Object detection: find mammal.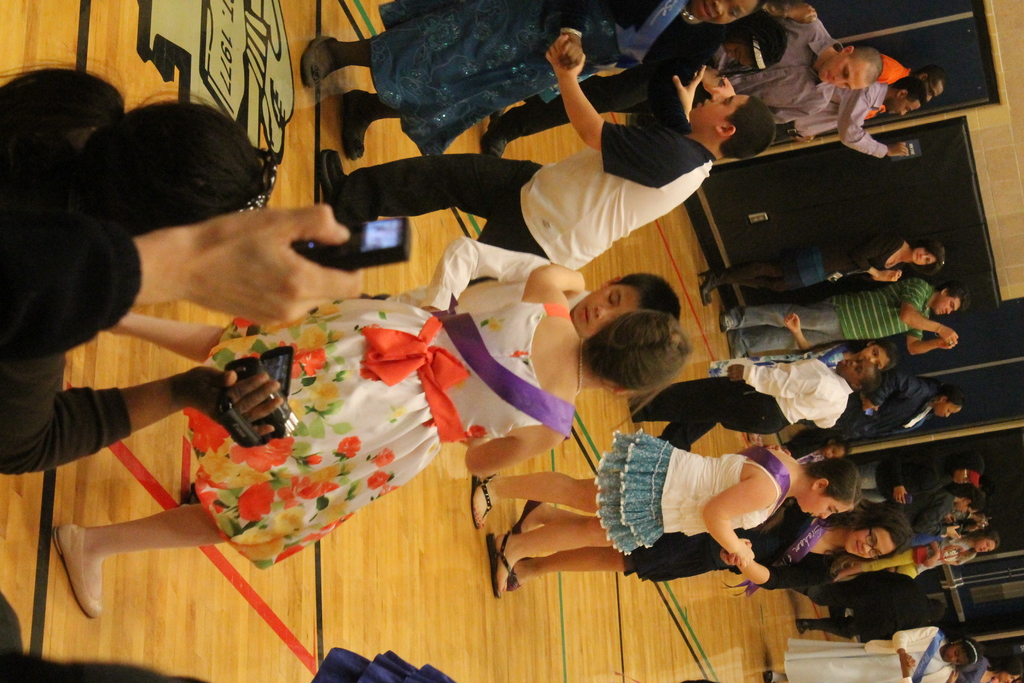
locate(293, 0, 769, 160).
